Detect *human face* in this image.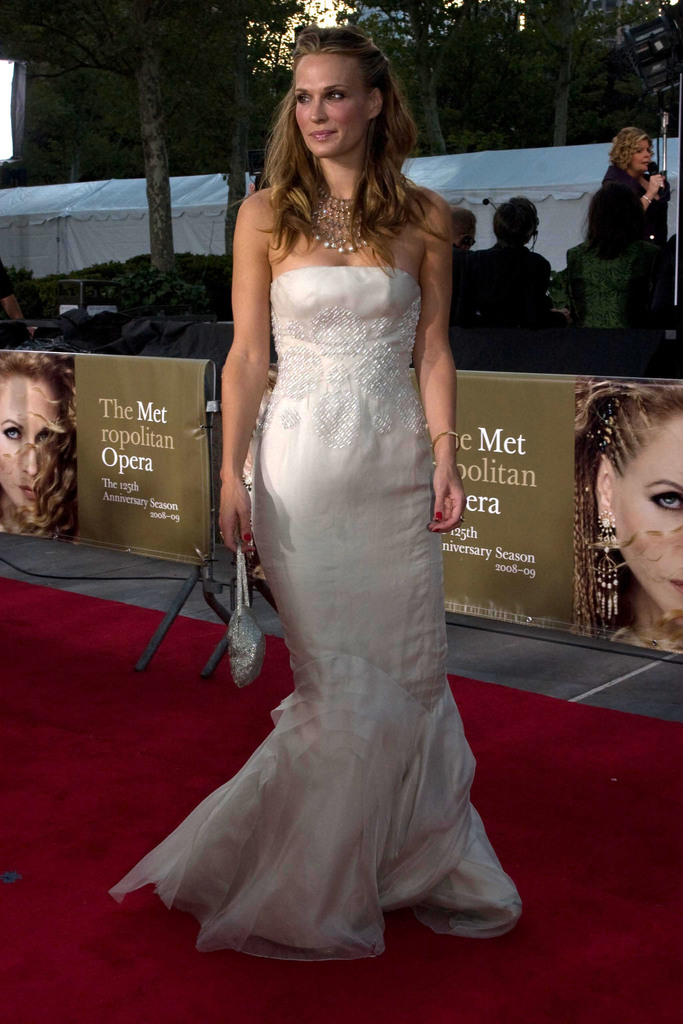
Detection: (x1=293, y1=56, x2=363, y2=161).
